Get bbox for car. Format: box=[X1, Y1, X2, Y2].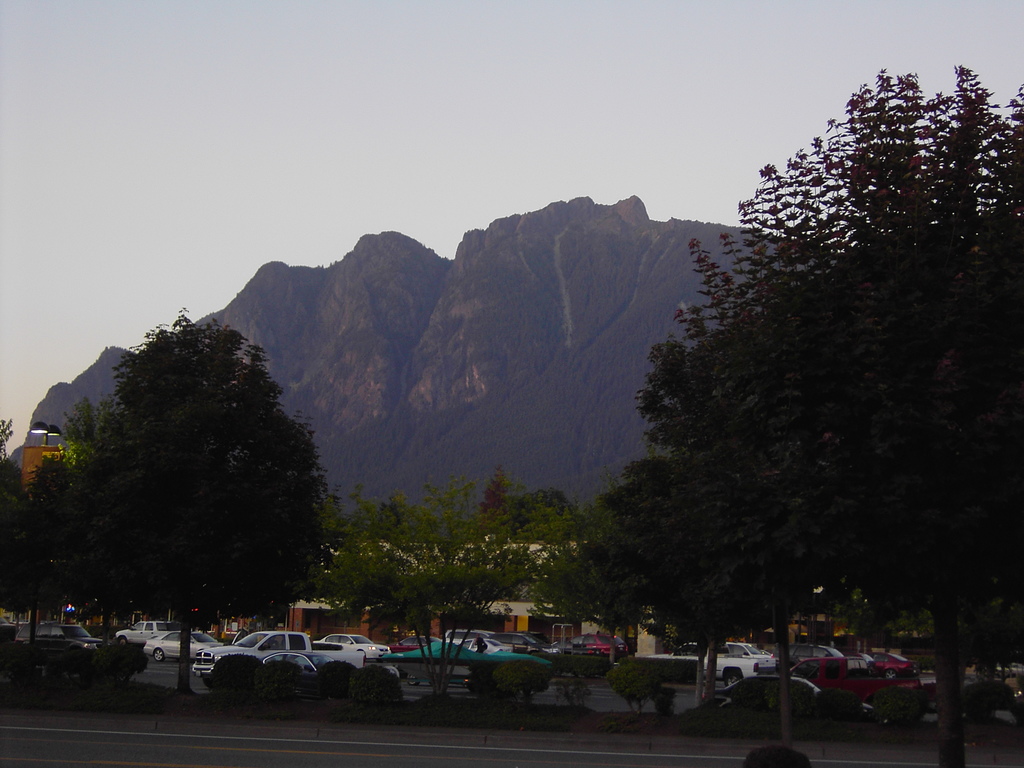
box=[391, 641, 550, 693].
